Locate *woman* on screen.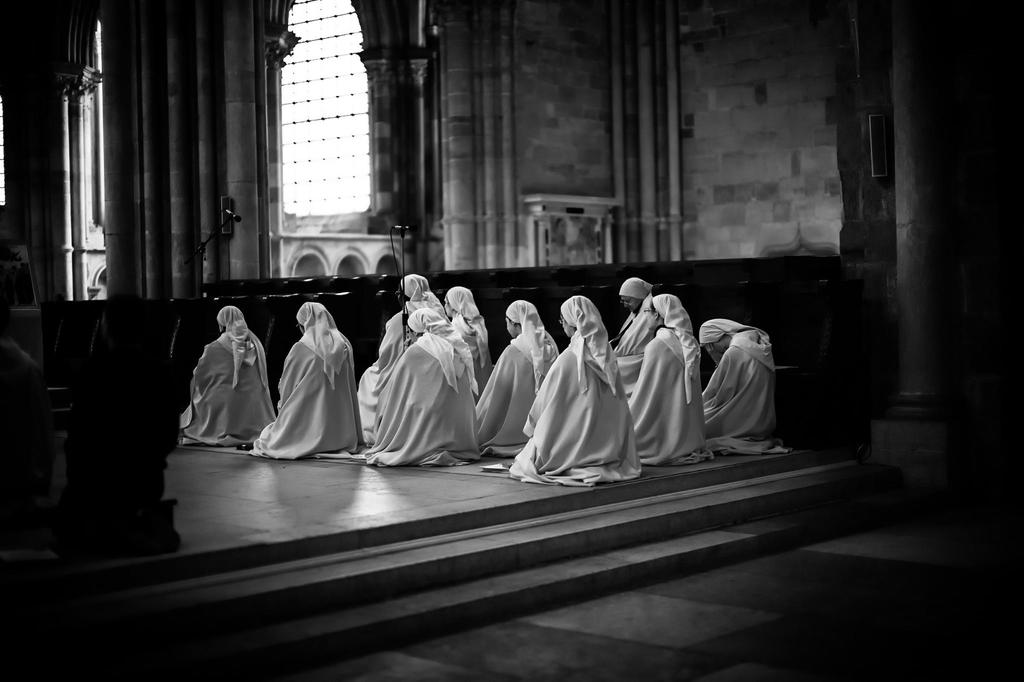
On screen at crop(246, 300, 362, 465).
